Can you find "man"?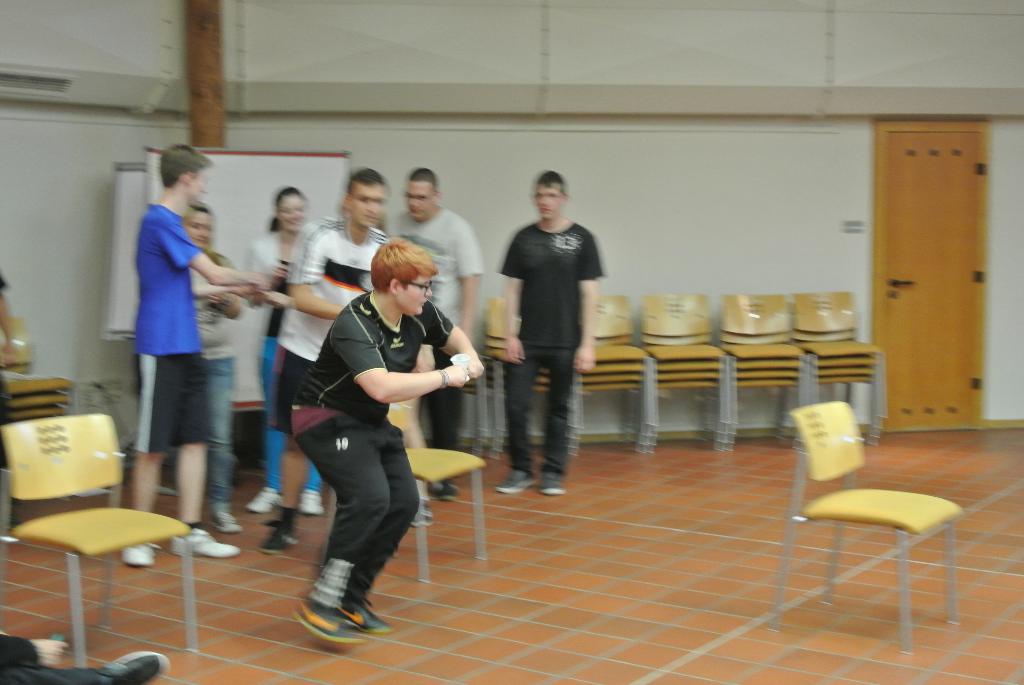
Yes, bounding box: [486, 173, 610, 509].
